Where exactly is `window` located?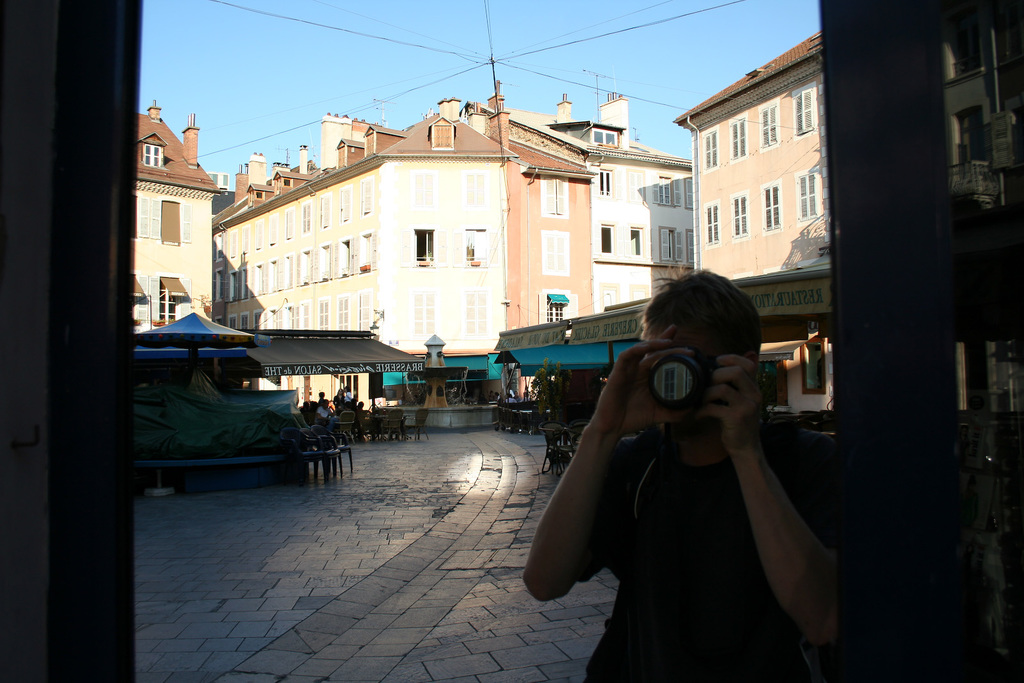
Its bounding box is locate(266, 304, 279, 335).
